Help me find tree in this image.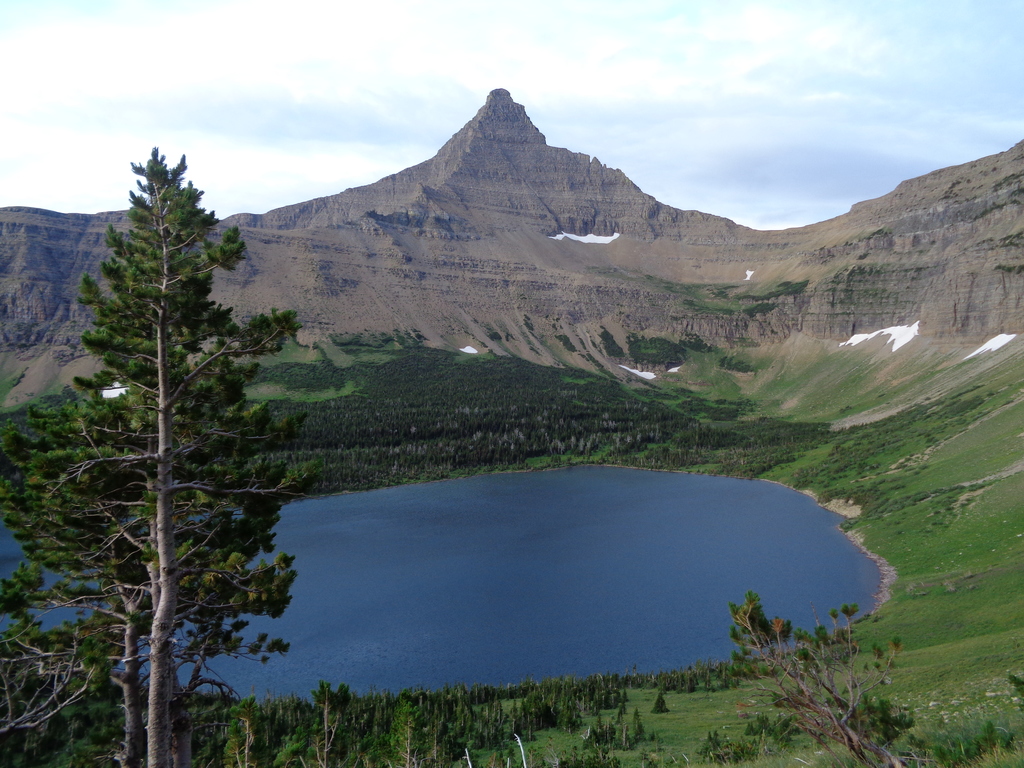
Found it: [x1=715, y1=586, x2=932, y2=767].
